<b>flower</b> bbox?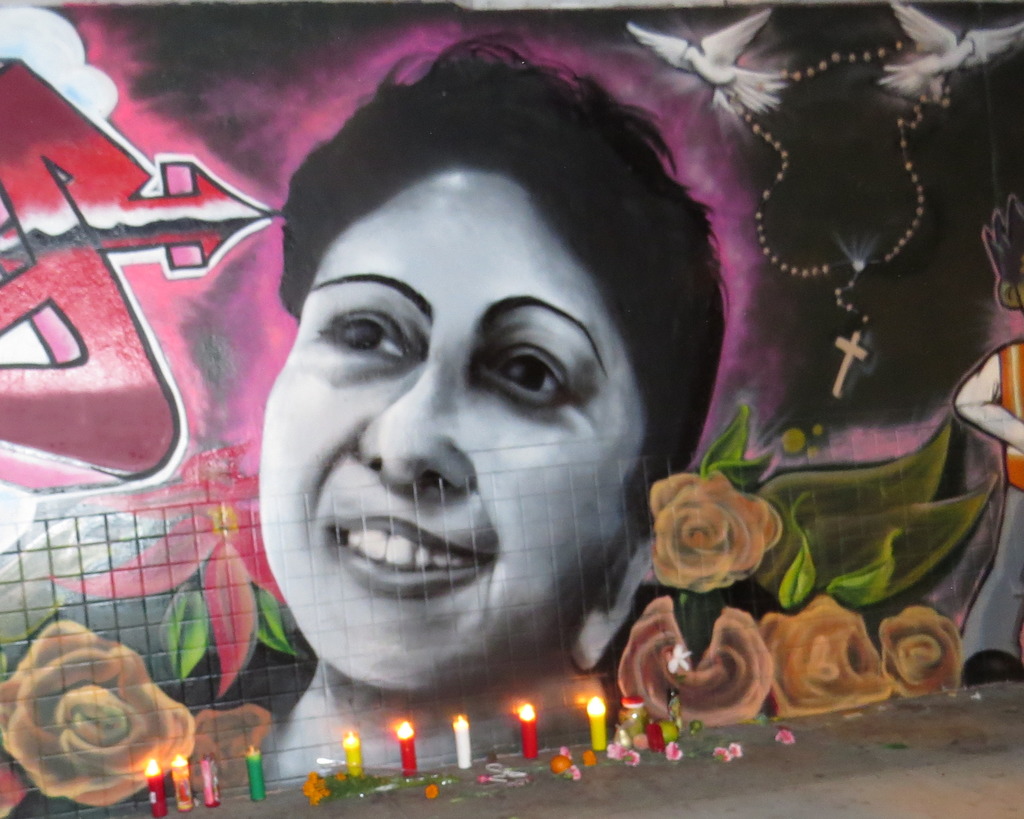
x1=172, y1=702, x2=276, y2=791
